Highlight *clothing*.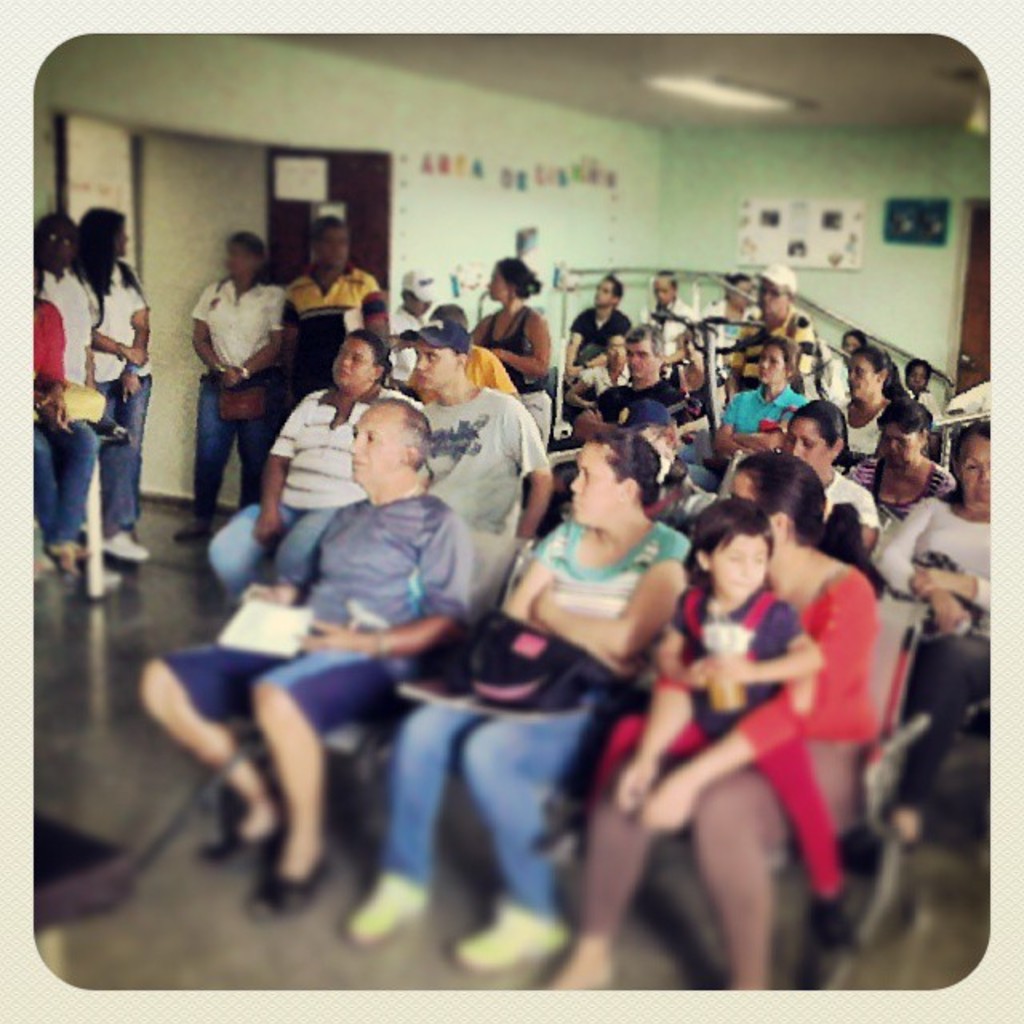
Highlighted region: crop(645, 453, 726, 526).
